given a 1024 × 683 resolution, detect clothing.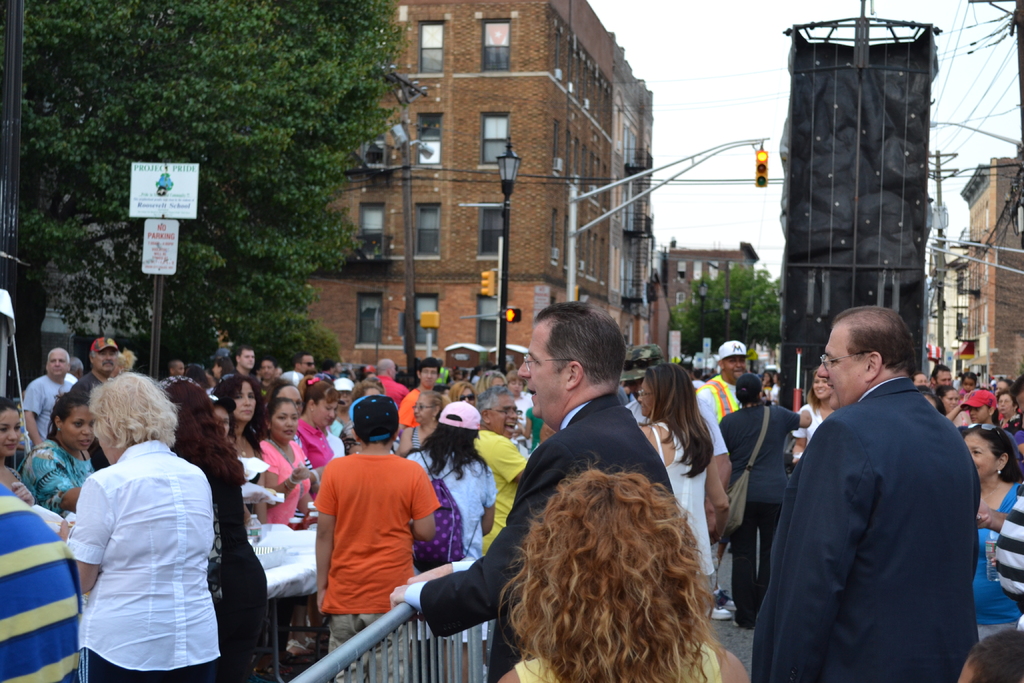
255,431,319,531.
